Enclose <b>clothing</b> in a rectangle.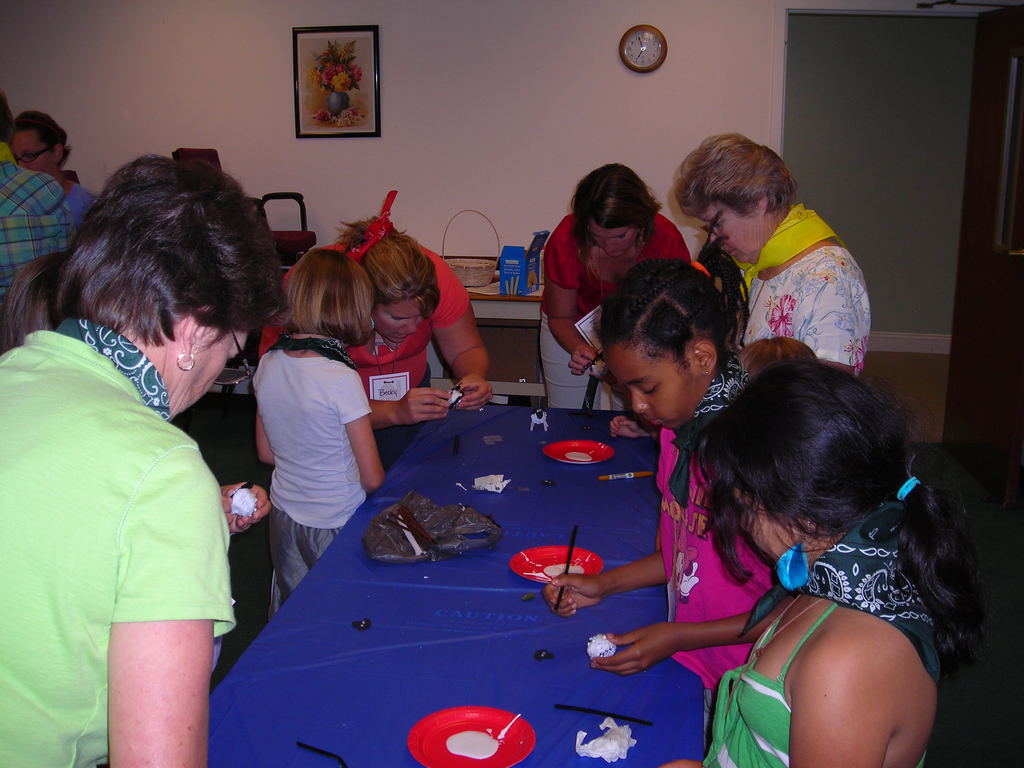
select_region(0, 147, 72, 298).
